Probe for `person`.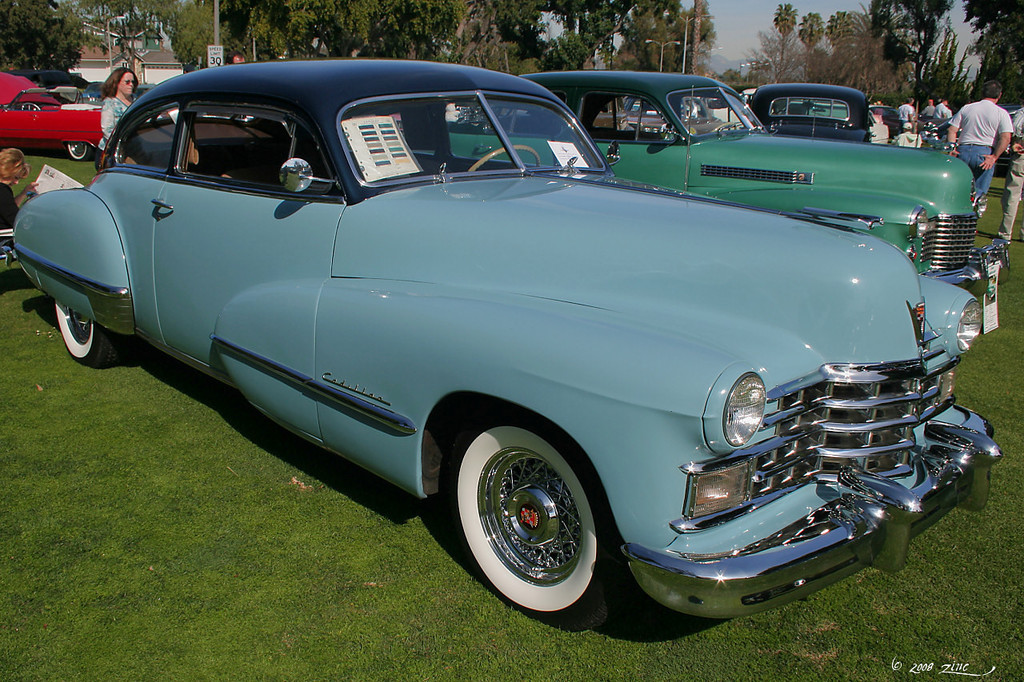
Probe result: bbox=(868, 98, 923, 150).
